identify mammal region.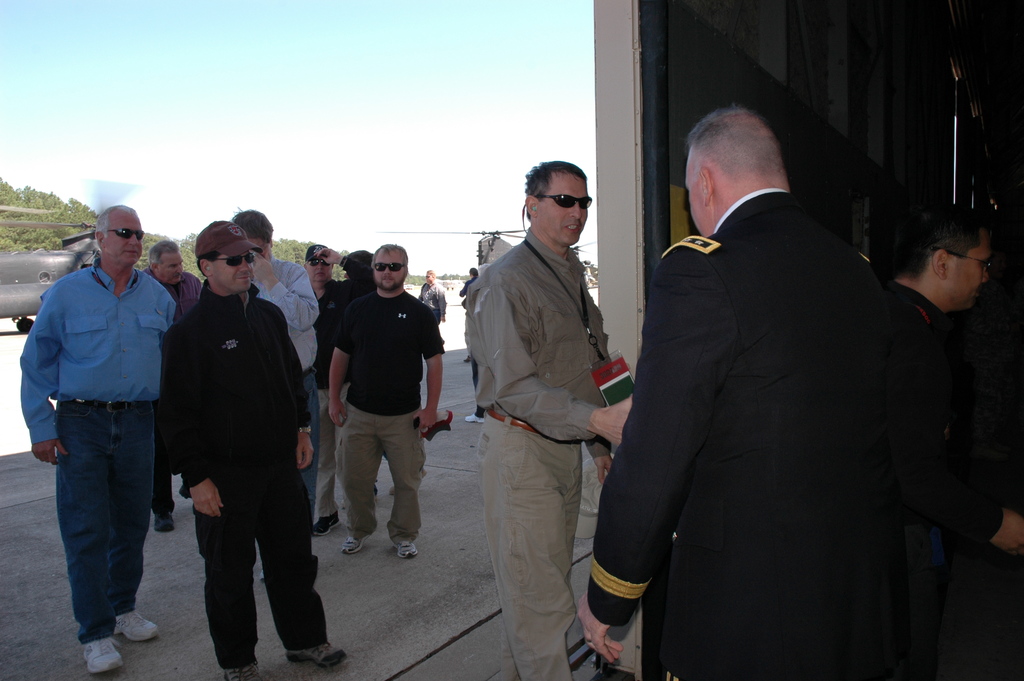
Region: 230, 203, 324, 580.
